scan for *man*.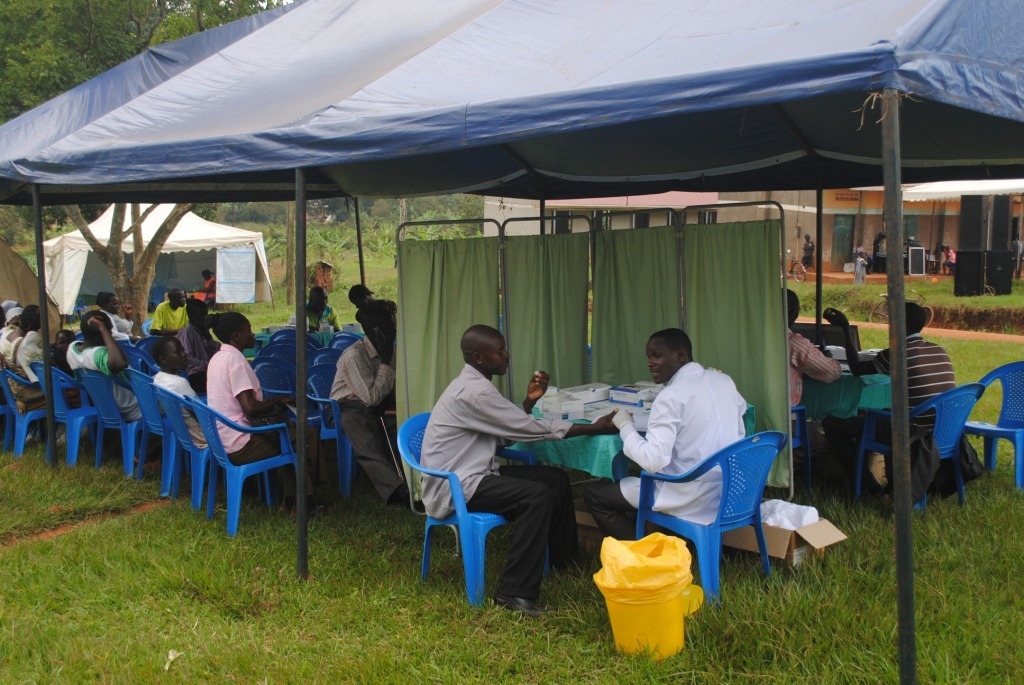
Scan result: (328,294,408,512).
